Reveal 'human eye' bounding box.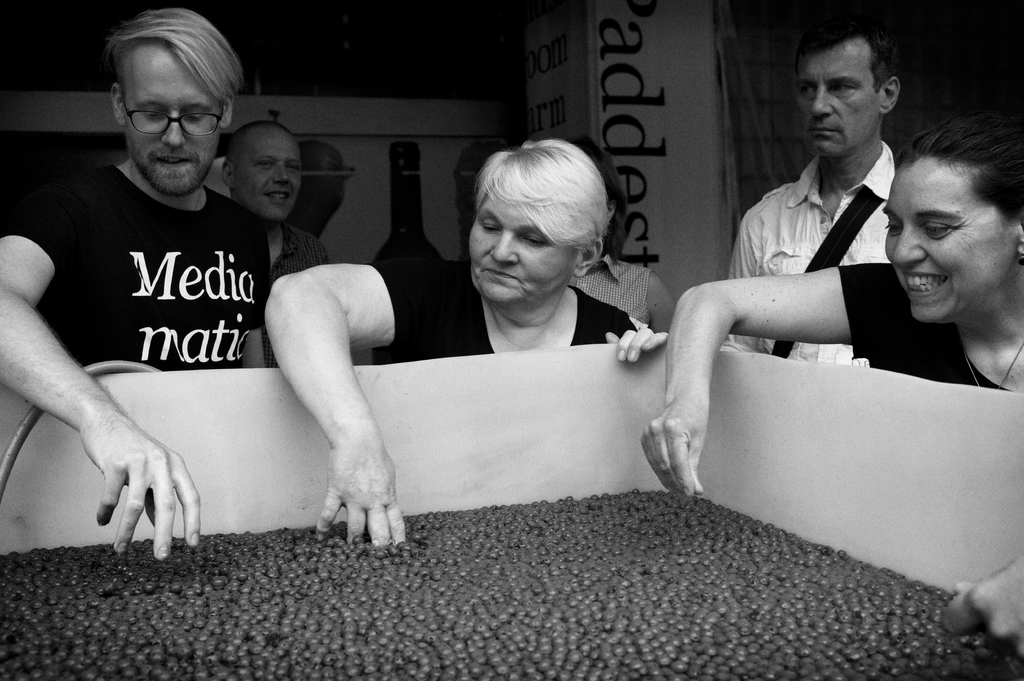
Revealed: 253:157:274:172.
